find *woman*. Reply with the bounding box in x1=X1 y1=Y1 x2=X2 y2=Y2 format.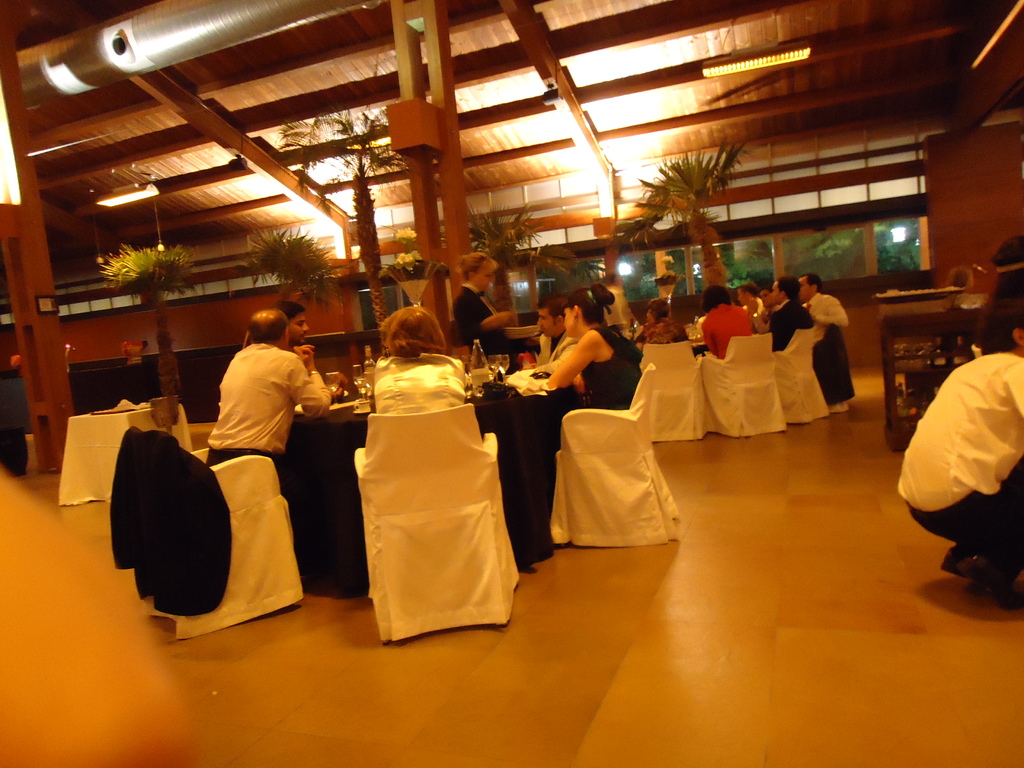
x1=701 y1=283 x2=753 y2=360.
